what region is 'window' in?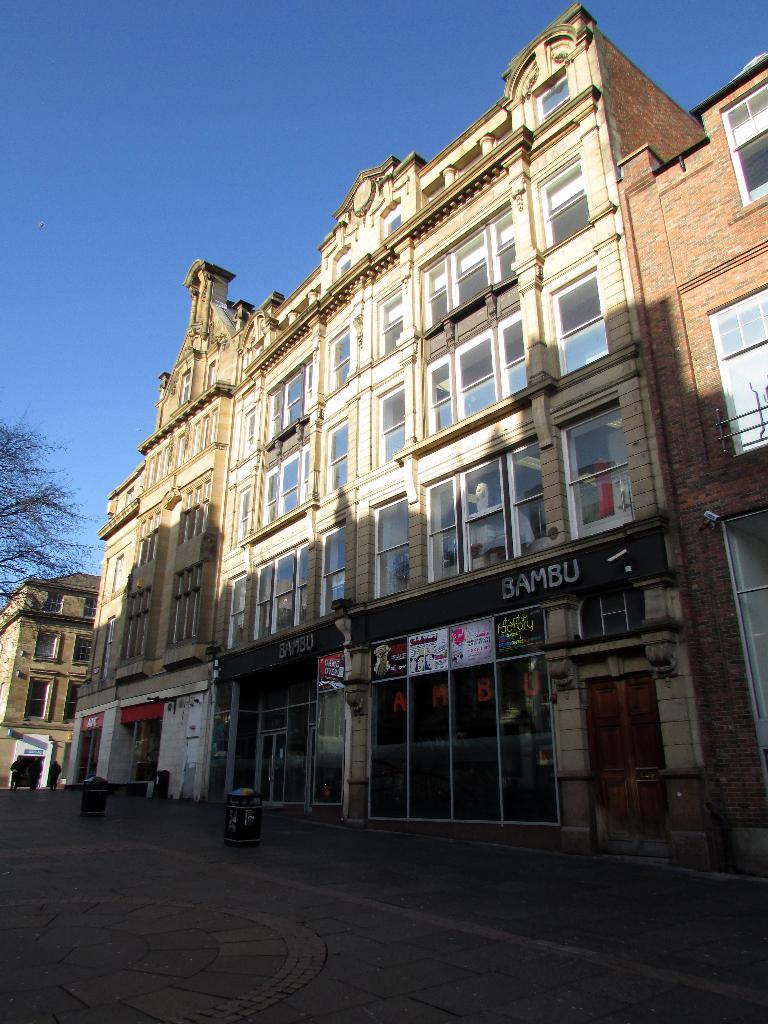
(259,439,310,529).
